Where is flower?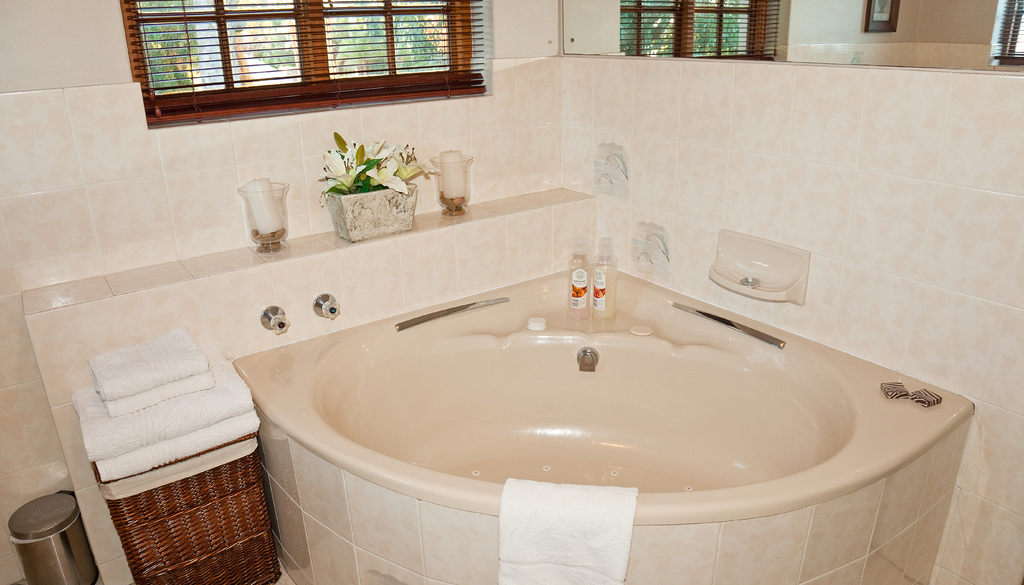
bbox=[317, 156, 367, 190].
